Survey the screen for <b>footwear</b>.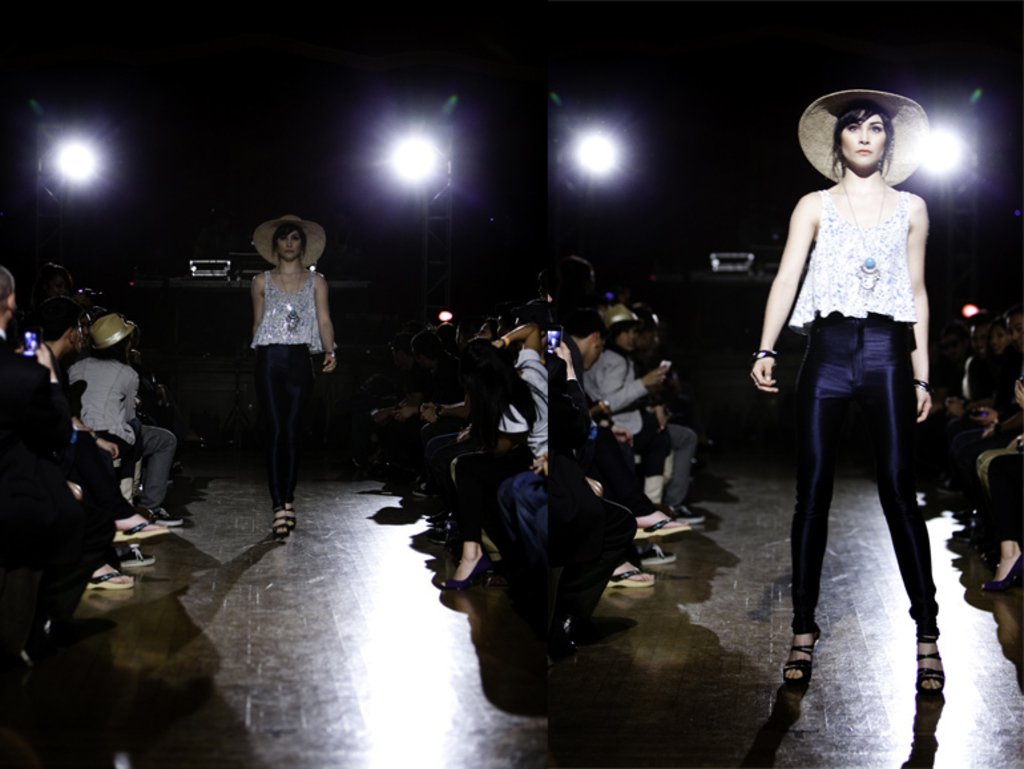
Survey found: [608,575,652,585].
